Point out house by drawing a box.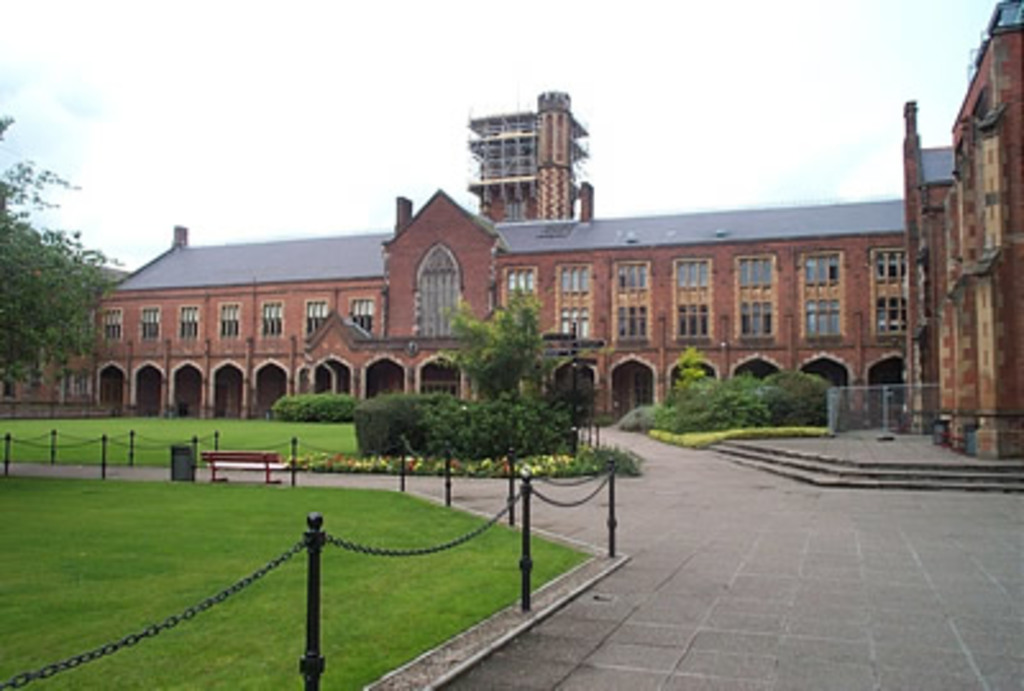
159, 105, 927, 468.
